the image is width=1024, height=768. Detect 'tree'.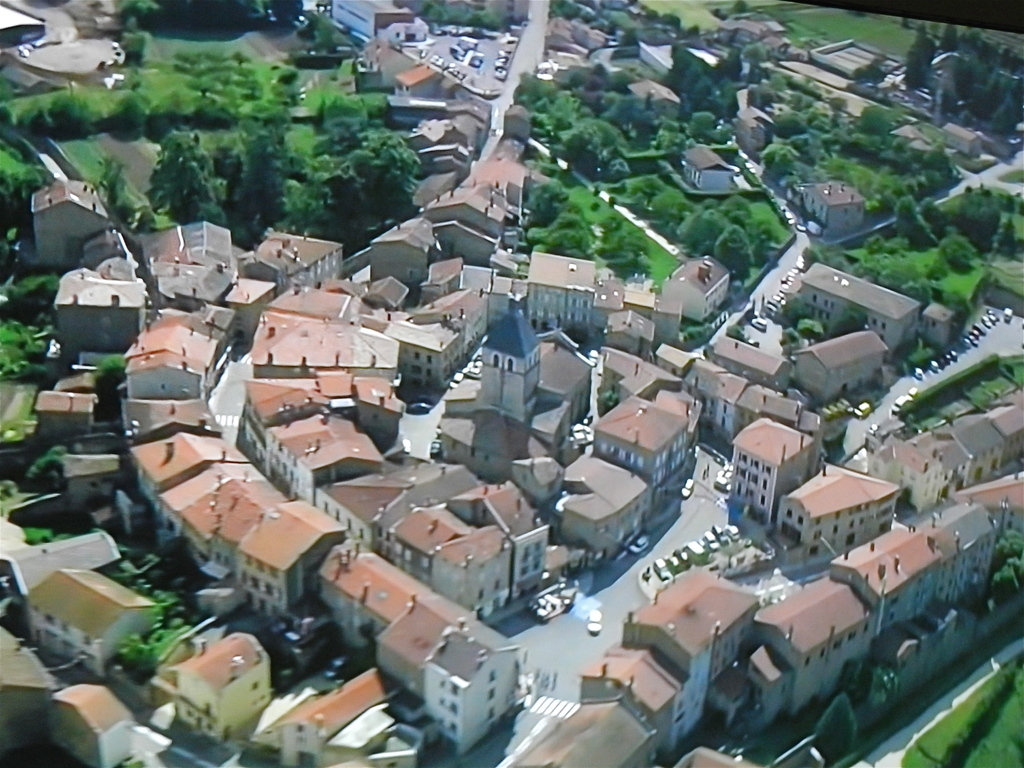
Detection: 1016/648/1023/669.
